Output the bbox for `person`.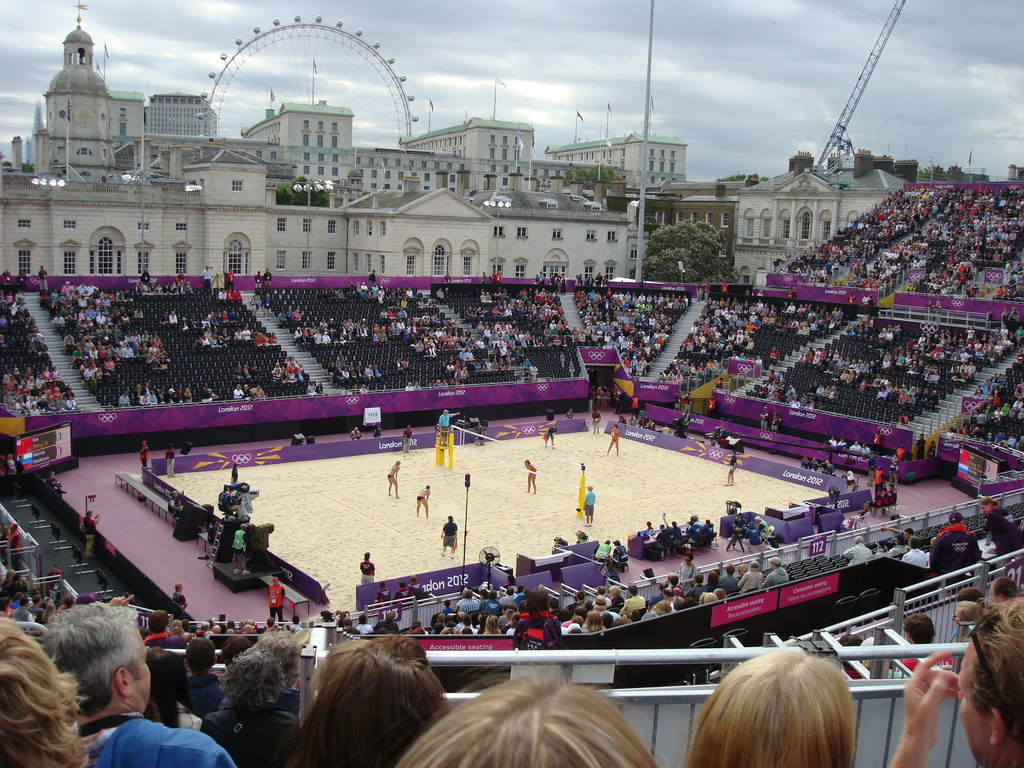
485:617:501:634.
